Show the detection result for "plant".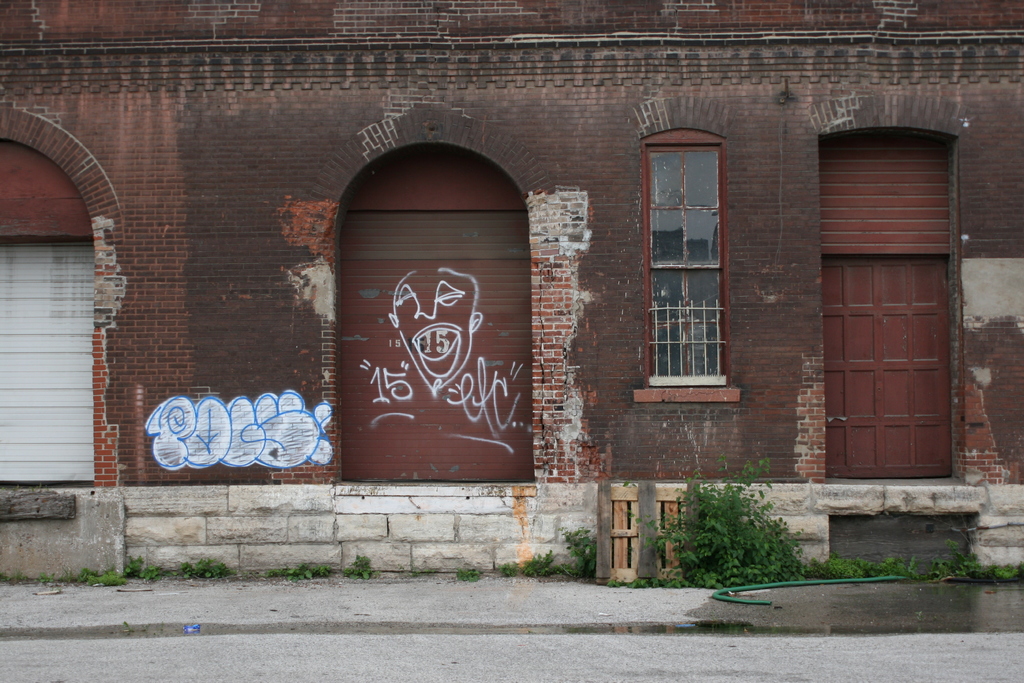
rect(524, 548, 583, 578).
